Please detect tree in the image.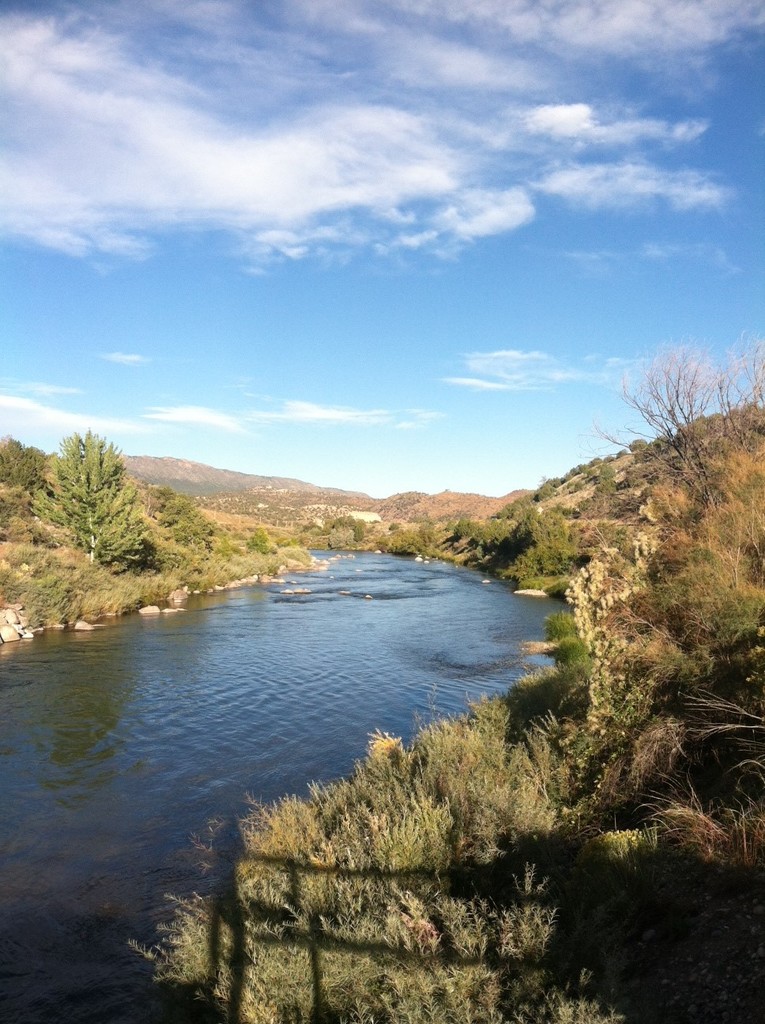
bbox=(582, 343, 764, 506).
